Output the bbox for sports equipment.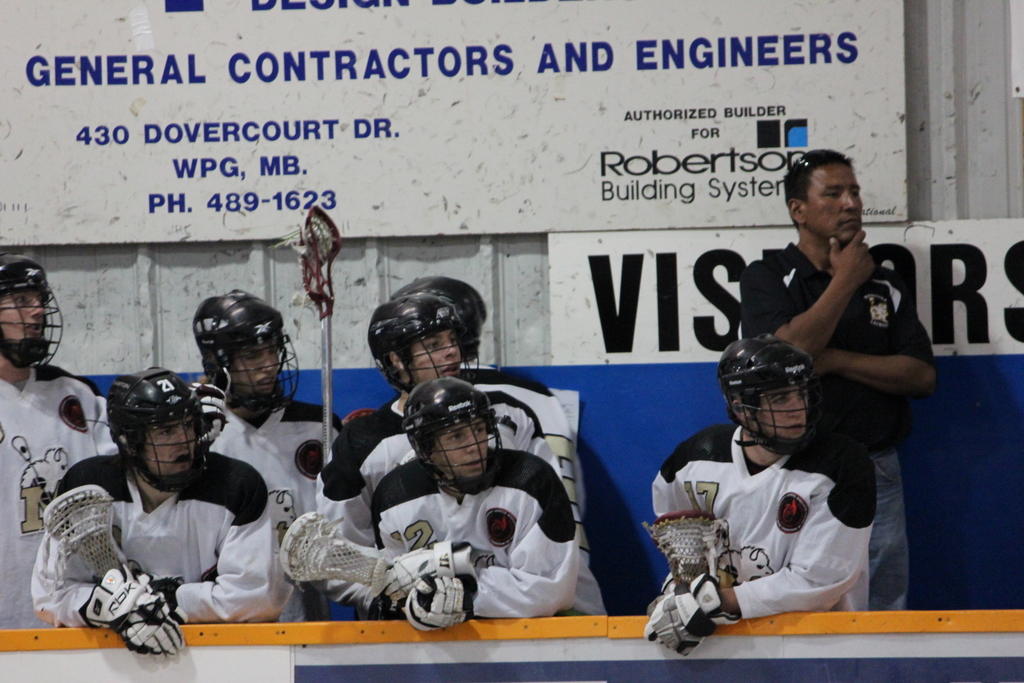
278:203:345:467.
